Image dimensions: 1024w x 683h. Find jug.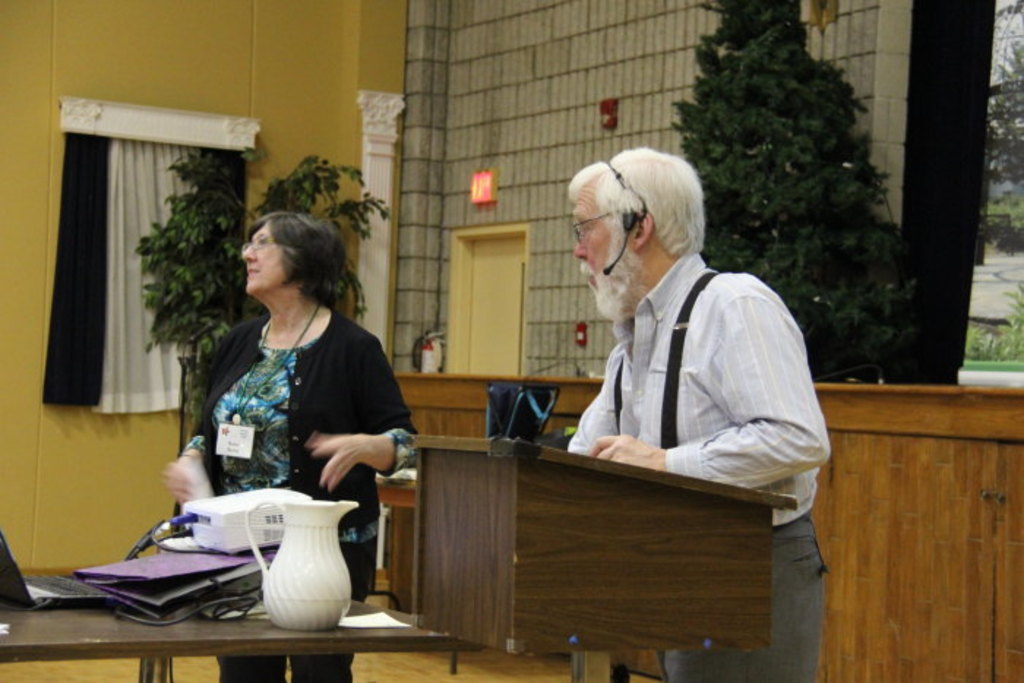
x1=236 y1=529 x2=342 y2=639.
